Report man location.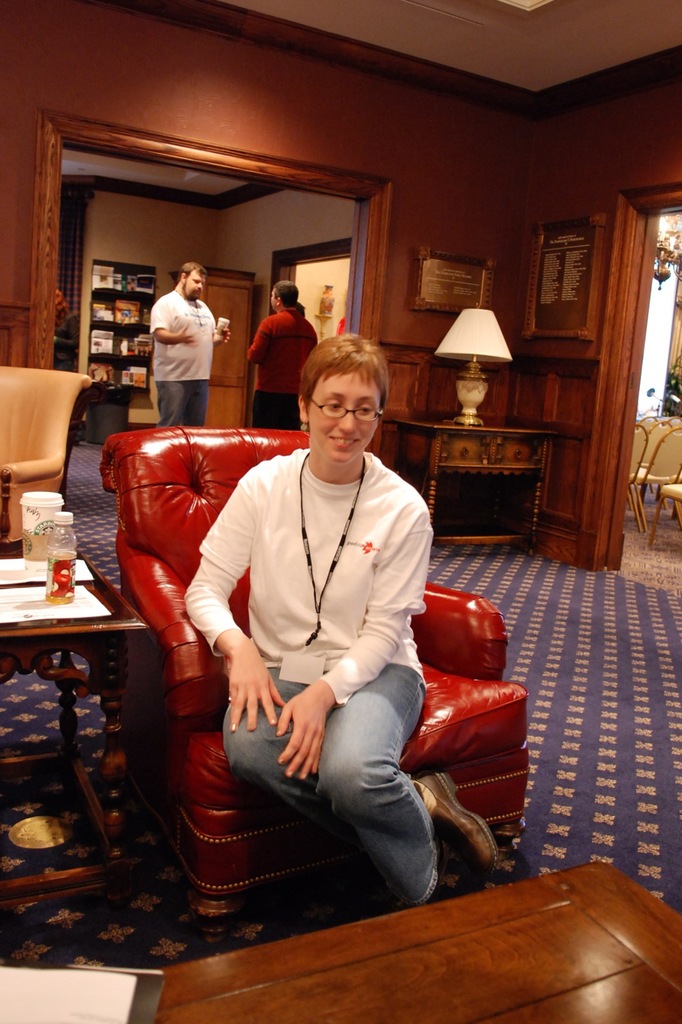
Report: x1=228, y1=275, x2=322, y2=442.
